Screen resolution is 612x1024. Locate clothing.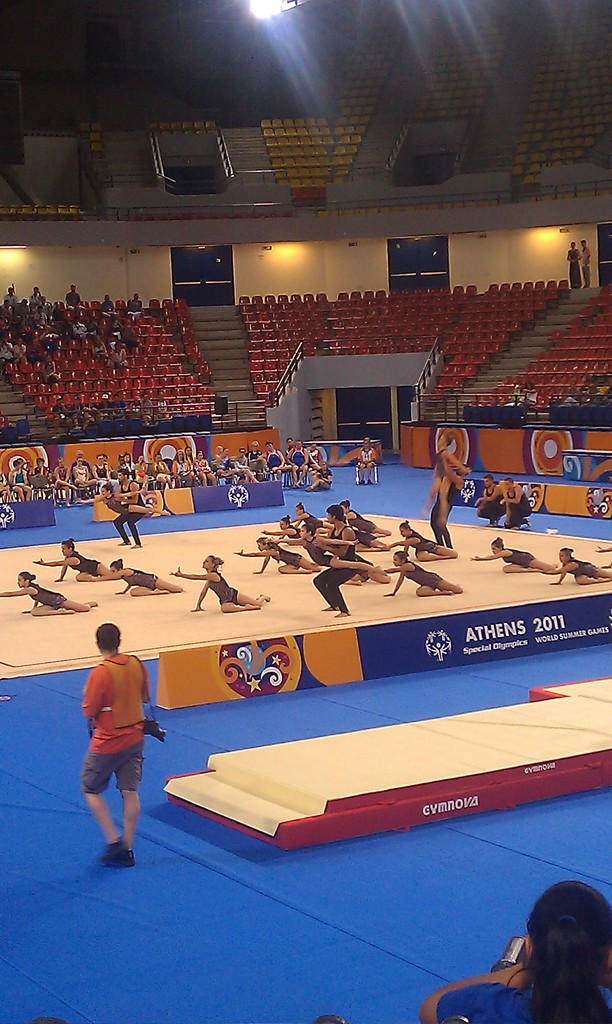
region(87, 322, 103, 334).
